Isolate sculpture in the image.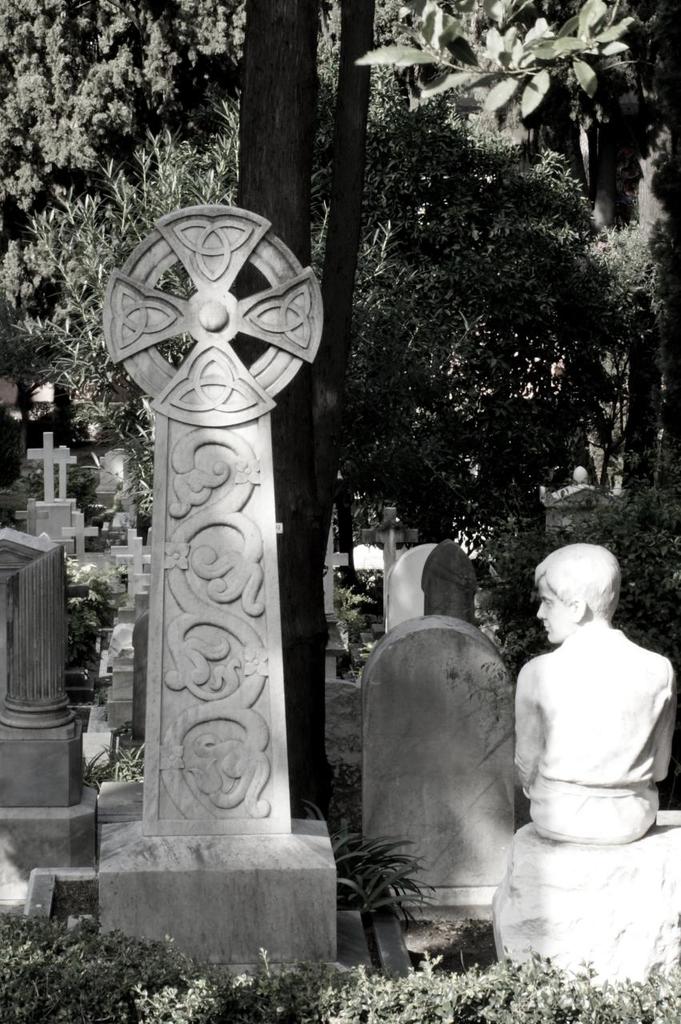
Isolated region: select_region(509, 543, 675, 851).
